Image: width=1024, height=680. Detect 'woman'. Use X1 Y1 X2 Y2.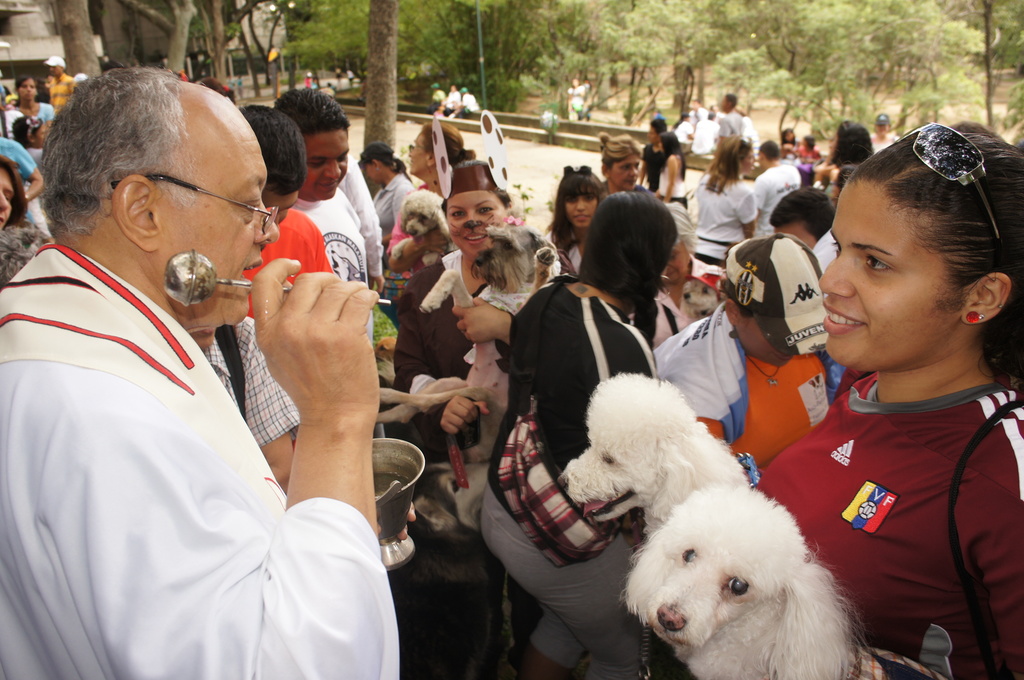
590 127 648 198.
